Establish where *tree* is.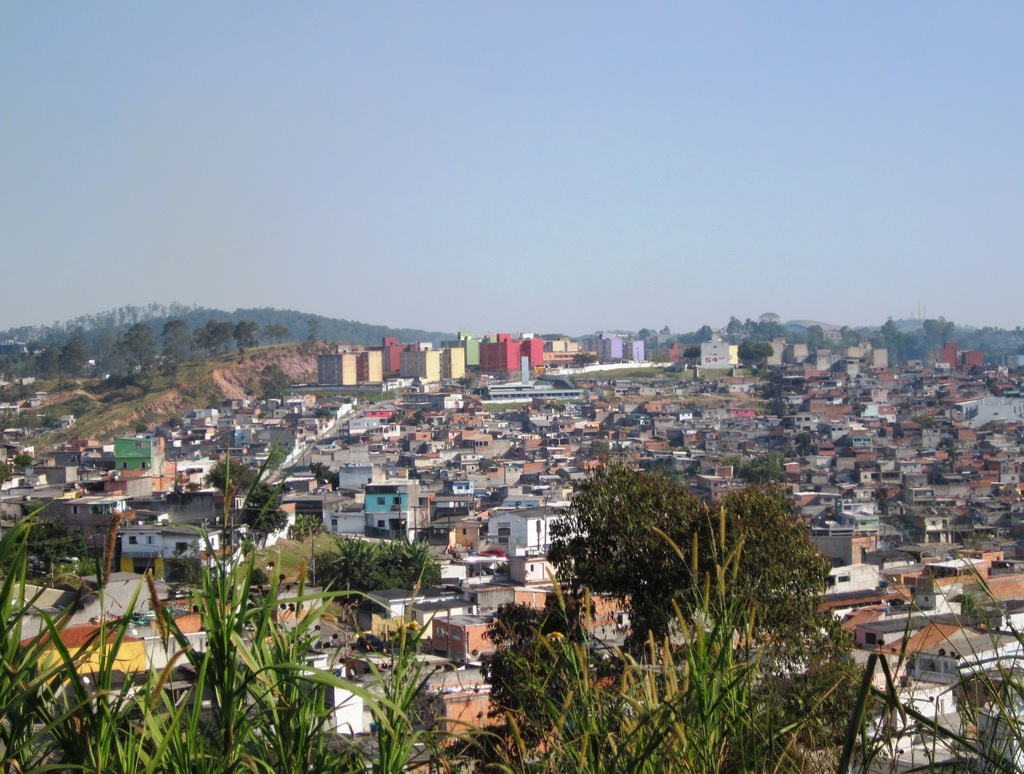
Established at Rect(214, 319, 232, 360).
